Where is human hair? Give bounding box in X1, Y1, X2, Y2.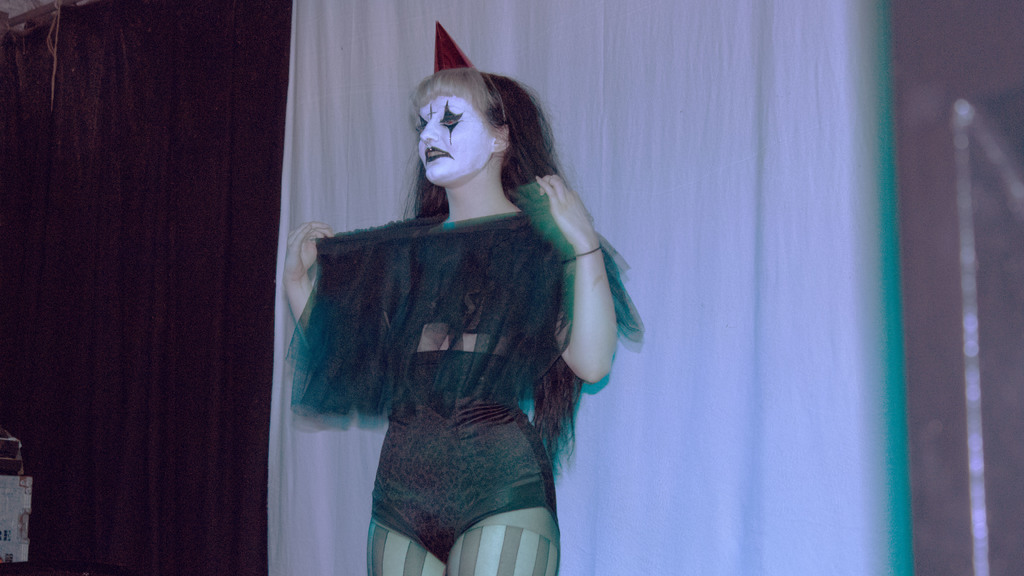
404, 69, 589, 474.
